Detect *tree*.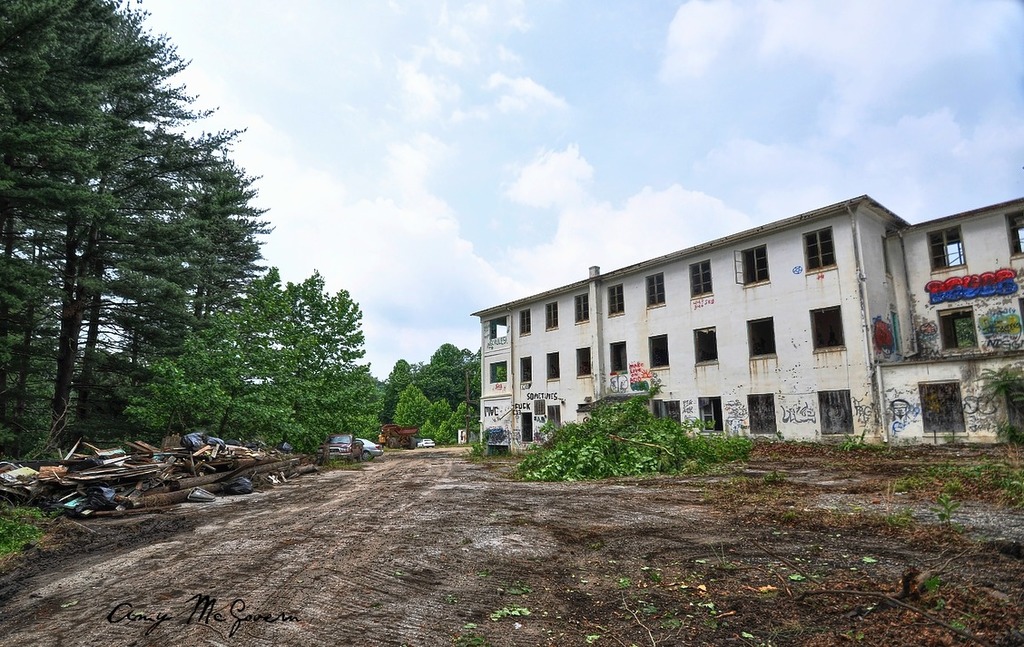
Detected at l=377, t=356, r=409, b=415.
